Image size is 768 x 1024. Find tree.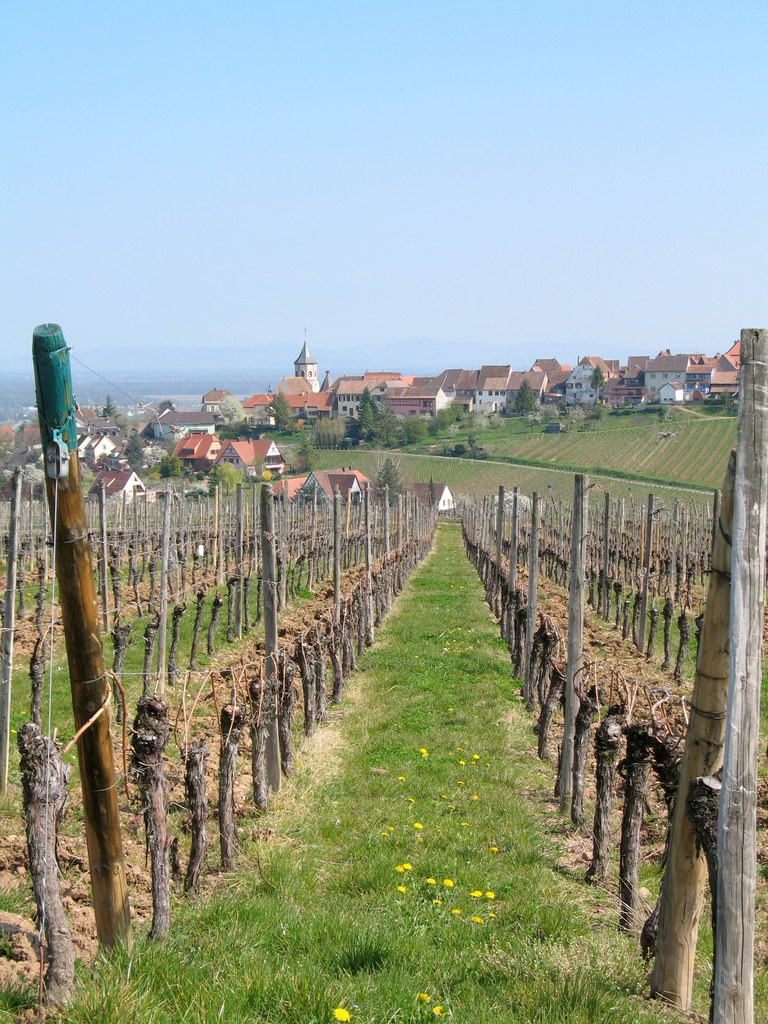
locate(513, 371, 537, 410).
